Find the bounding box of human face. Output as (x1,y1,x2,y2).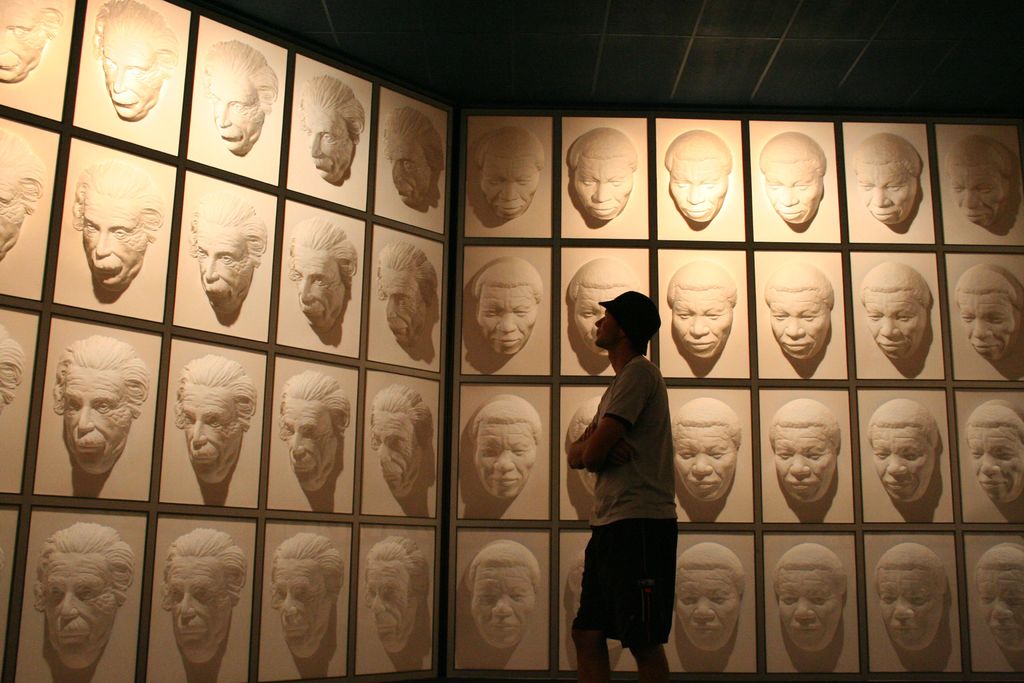
(191,226,253,300).
